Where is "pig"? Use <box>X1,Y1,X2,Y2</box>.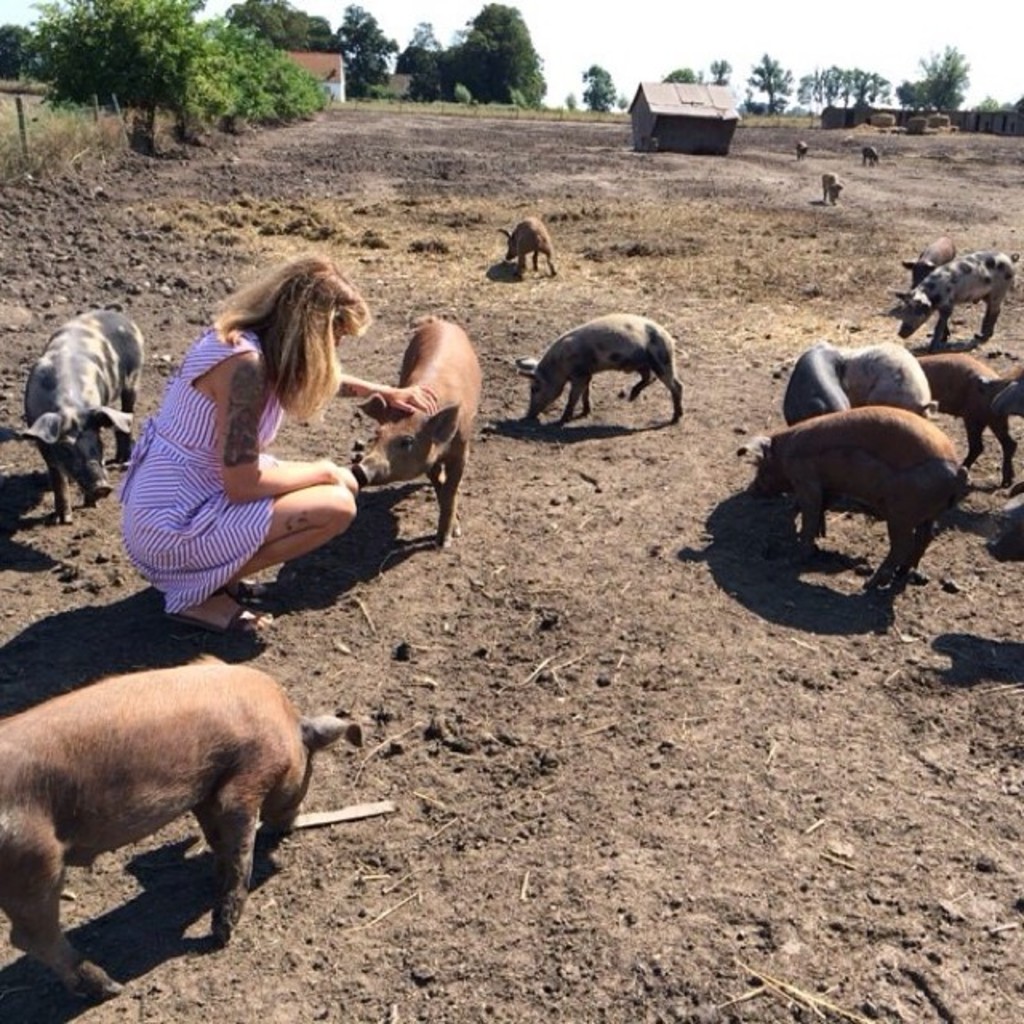
<box>512,312,685,426</box>.
